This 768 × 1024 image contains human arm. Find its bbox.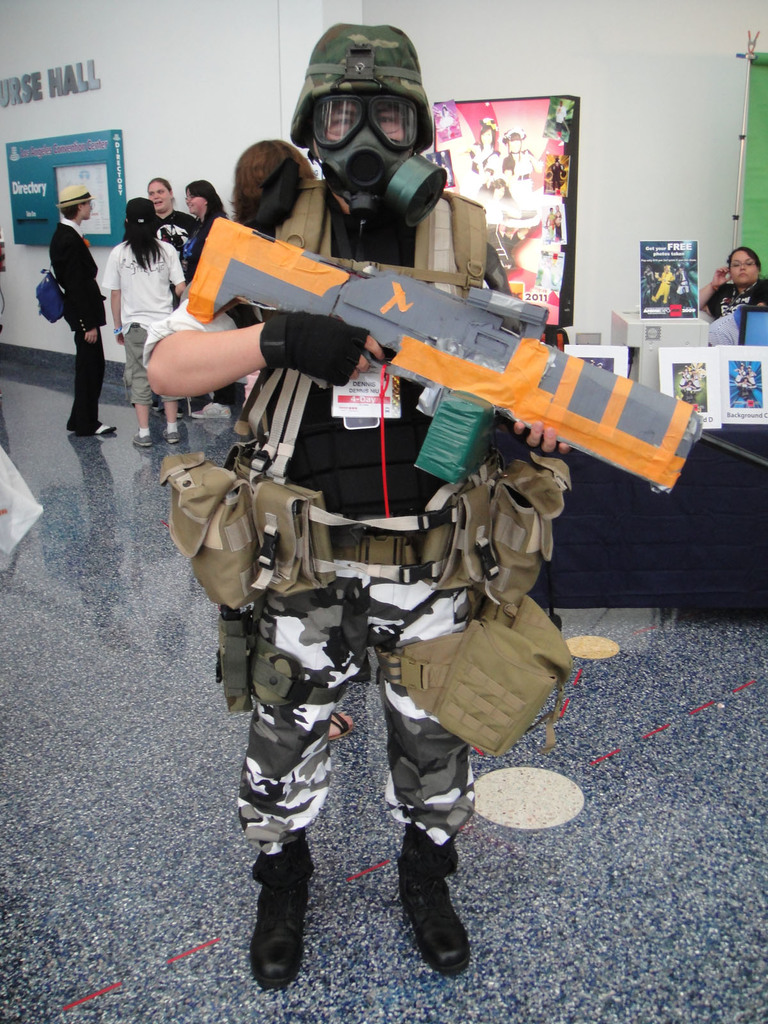
x1=53, y1=228, x2=106, y2=342.
